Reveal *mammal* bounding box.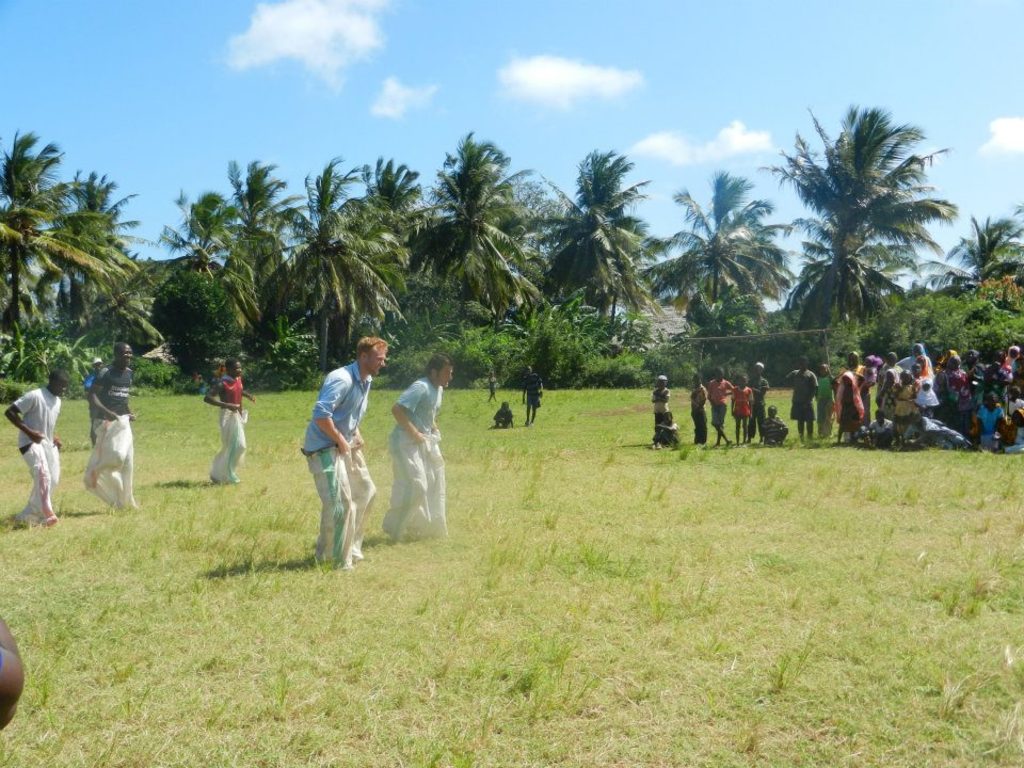
Revealed: 705,369,734,438.
